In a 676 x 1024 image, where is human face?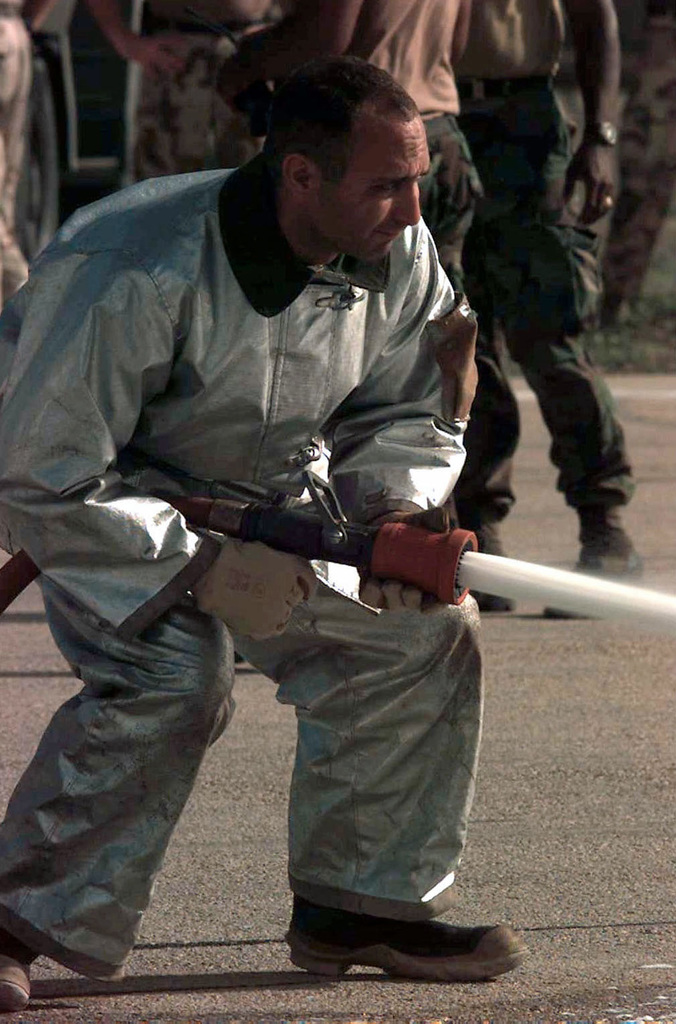
region(309, 115, 432, 258).
